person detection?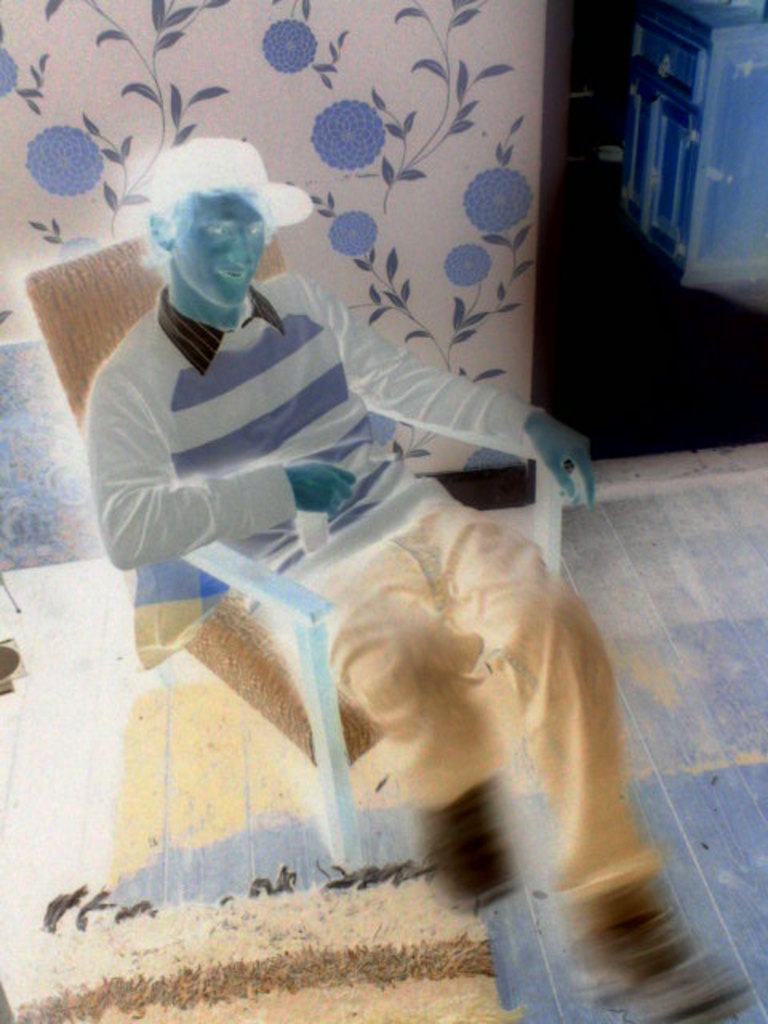
l=77, t=139, r=750, b=1018
